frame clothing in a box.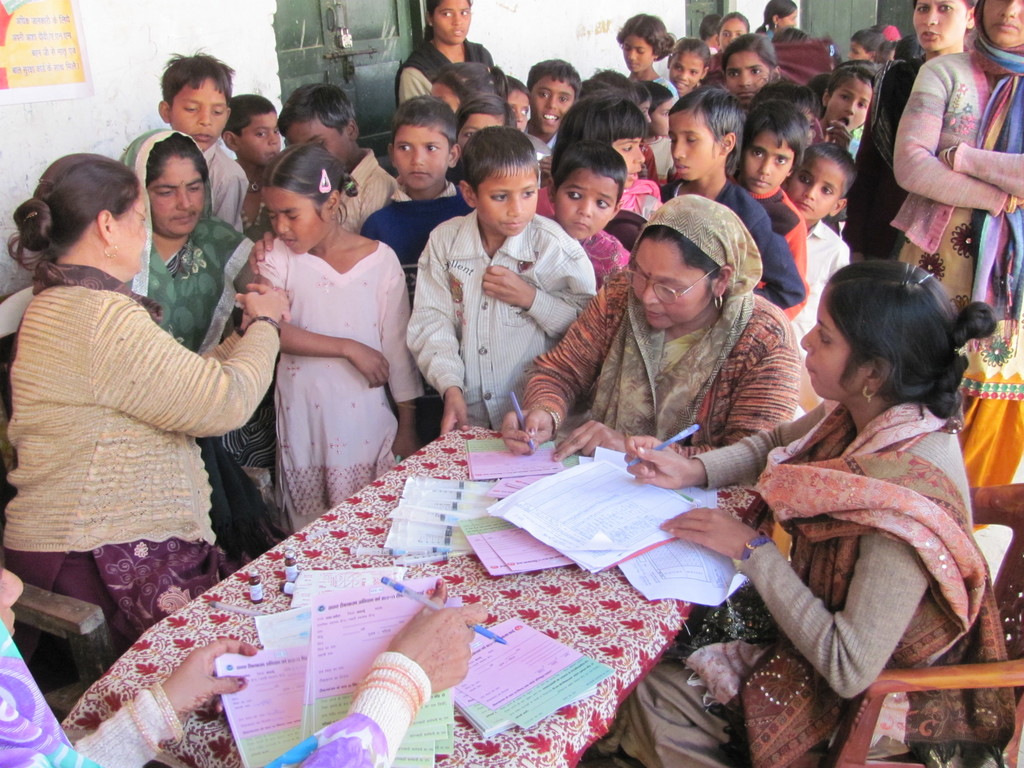
655:161:794:307.
